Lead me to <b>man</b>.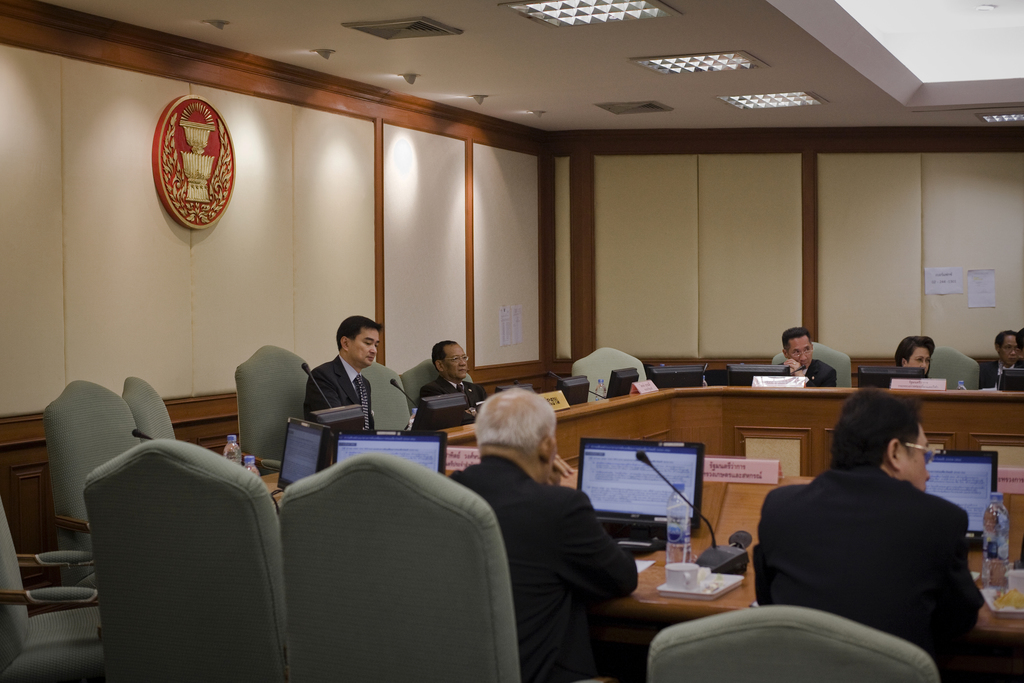
Lead to select_region(745, 389, 989, 682).
